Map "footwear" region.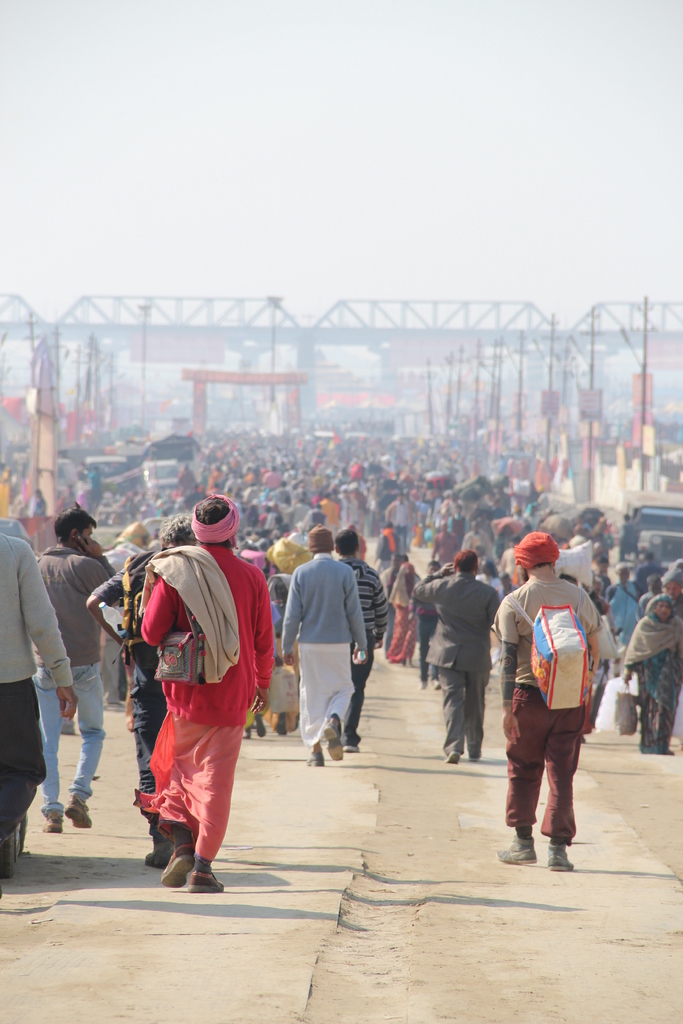
Mapped to rect(547, 842, 574, 875).
